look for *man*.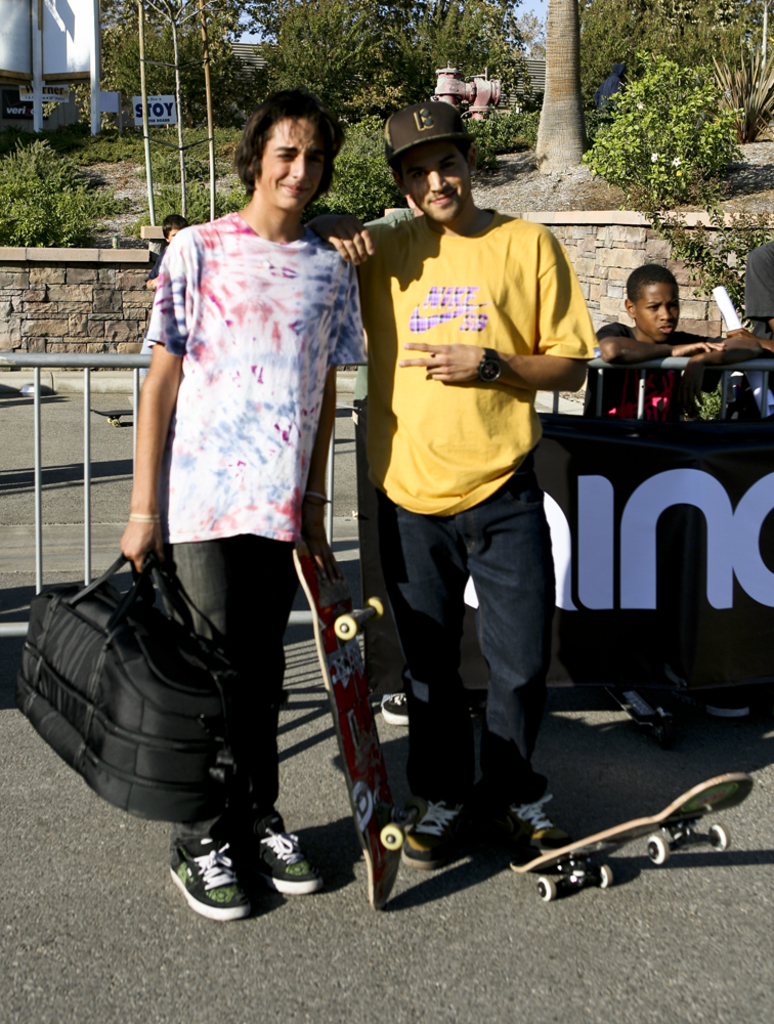
Found: Rect(121, 86, 365, 928).
